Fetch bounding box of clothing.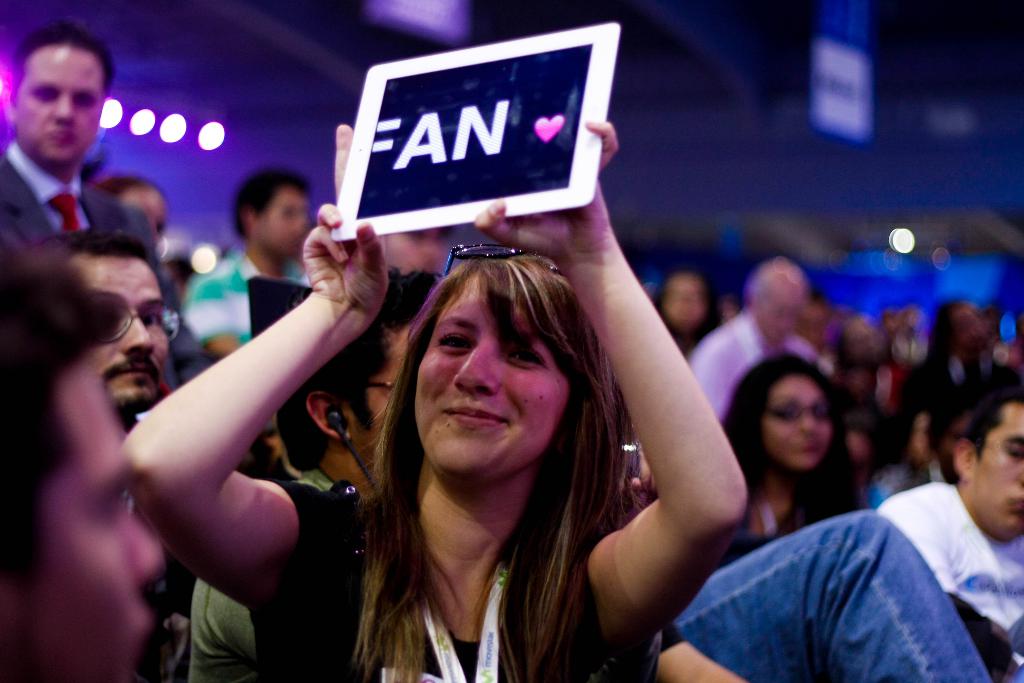
Bbox: {"left": 186, "top": 468, "right": 337, "bottom": 682}.
